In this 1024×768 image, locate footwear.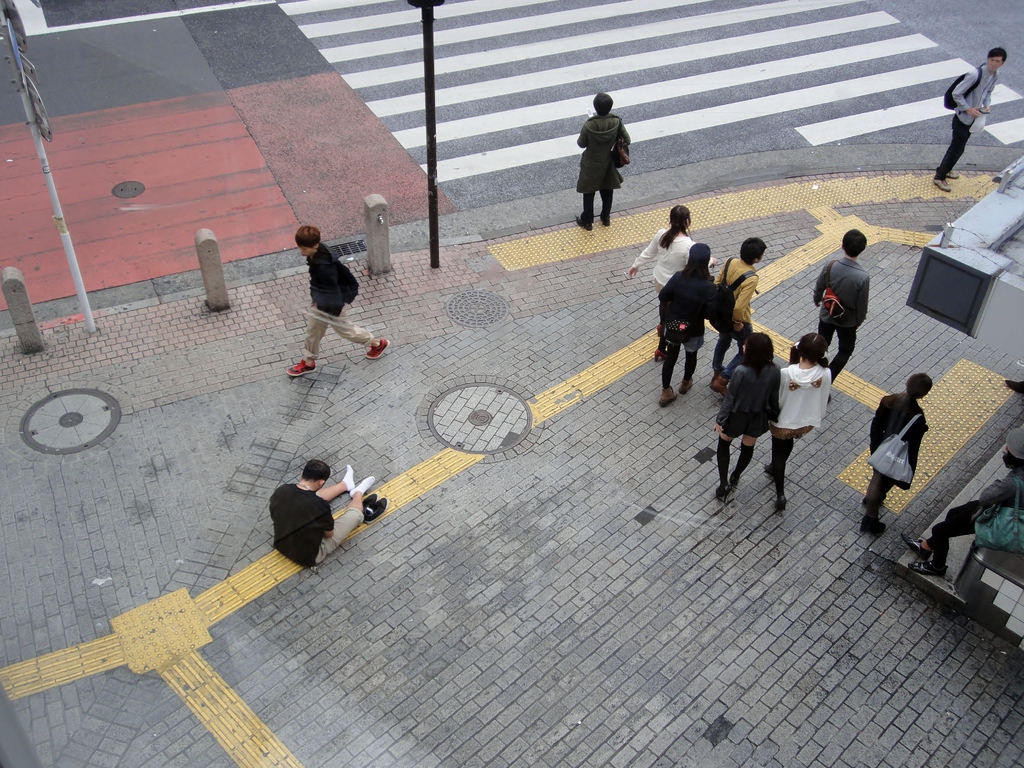
Bounding box: (x1=767, y1=464, x2=774, y2=481).
